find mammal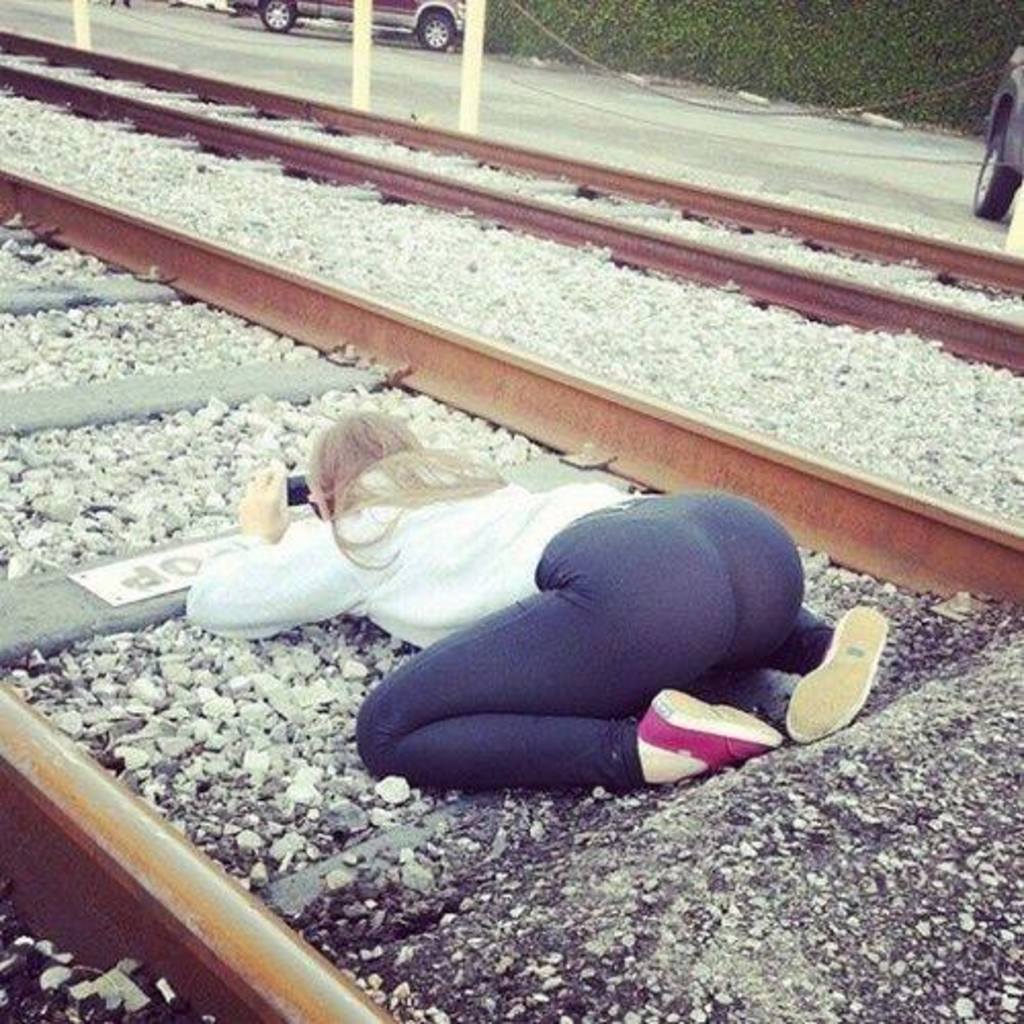
{"left": 111, "top": 387, "right": 870, "bottom": 799}
